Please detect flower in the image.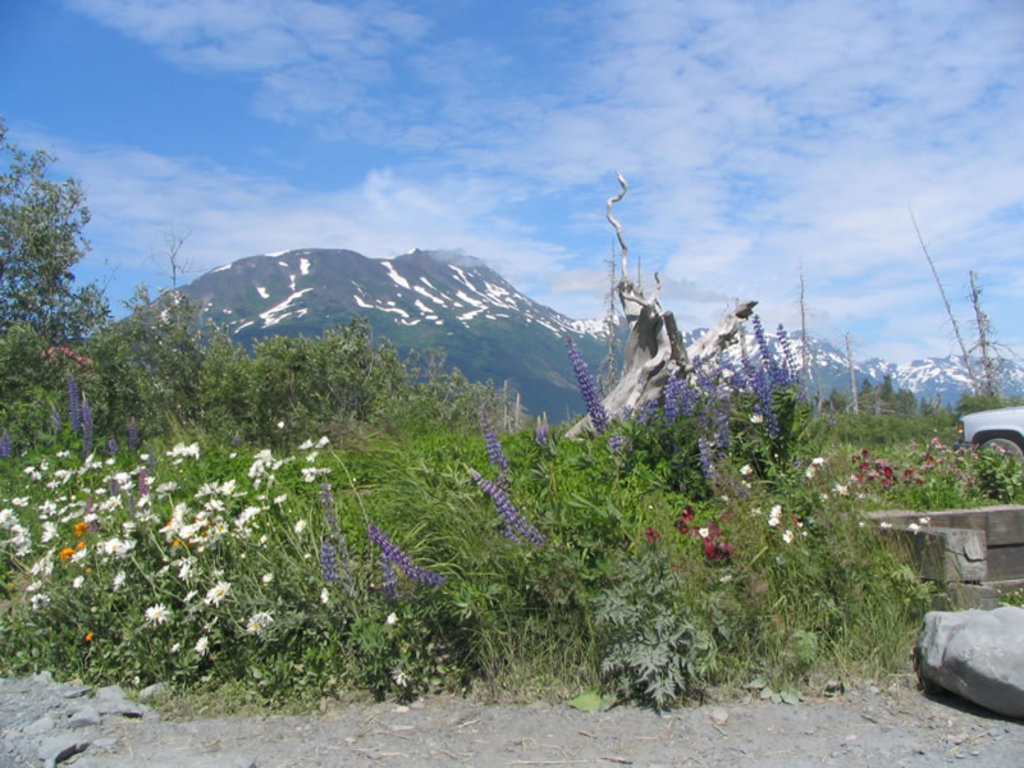
region(836, 481, 849, 497).
